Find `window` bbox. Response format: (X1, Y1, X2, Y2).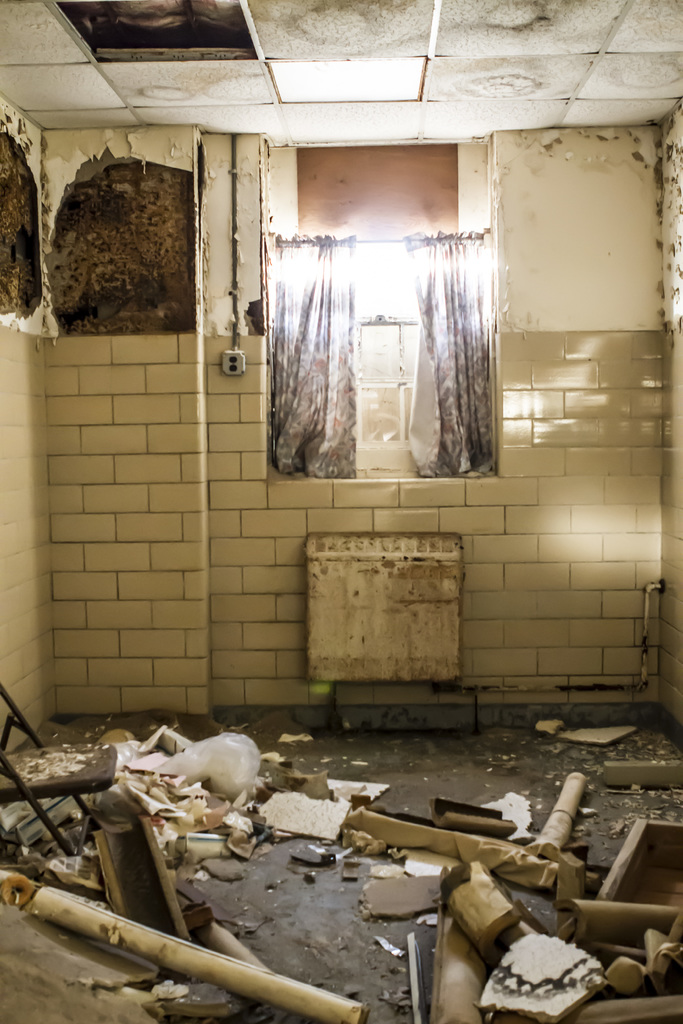
(263, 131, 500, 483).
